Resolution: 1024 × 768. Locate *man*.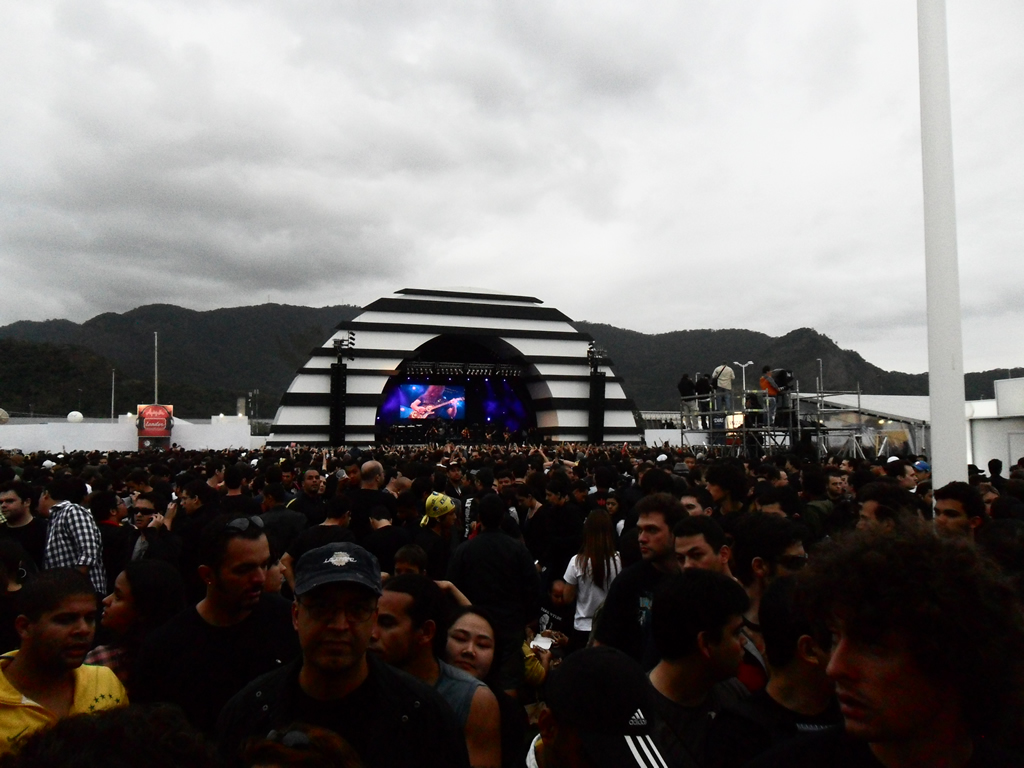
612/568/758/767.
